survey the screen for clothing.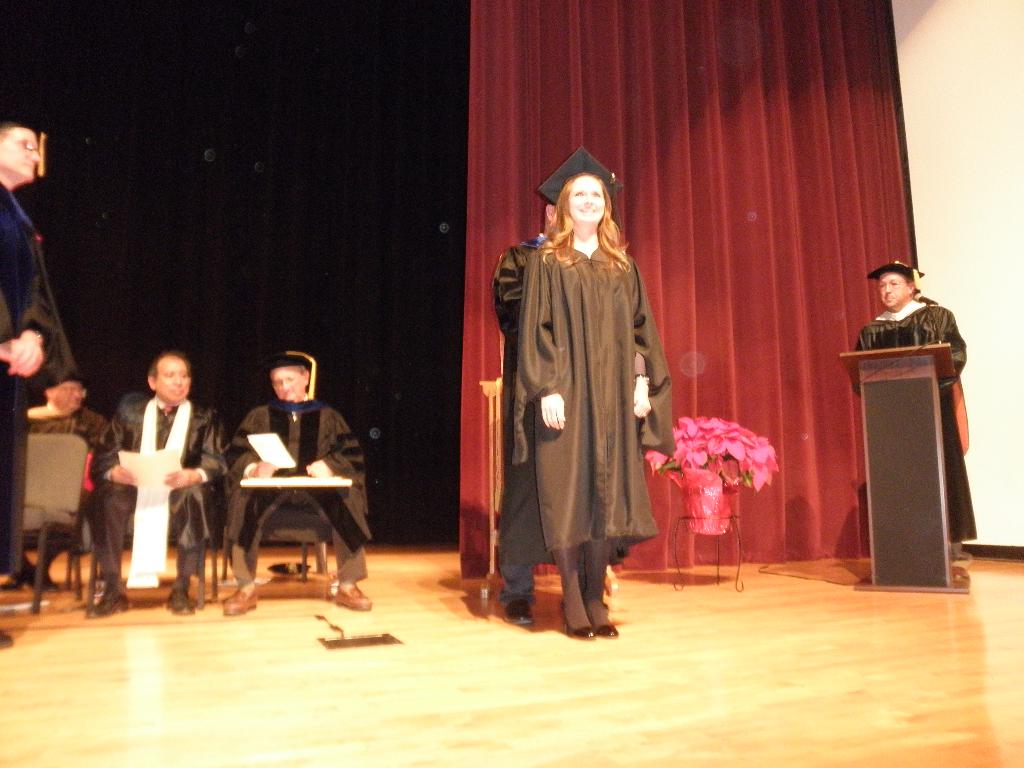
Survey found: [0,177,81,575].
